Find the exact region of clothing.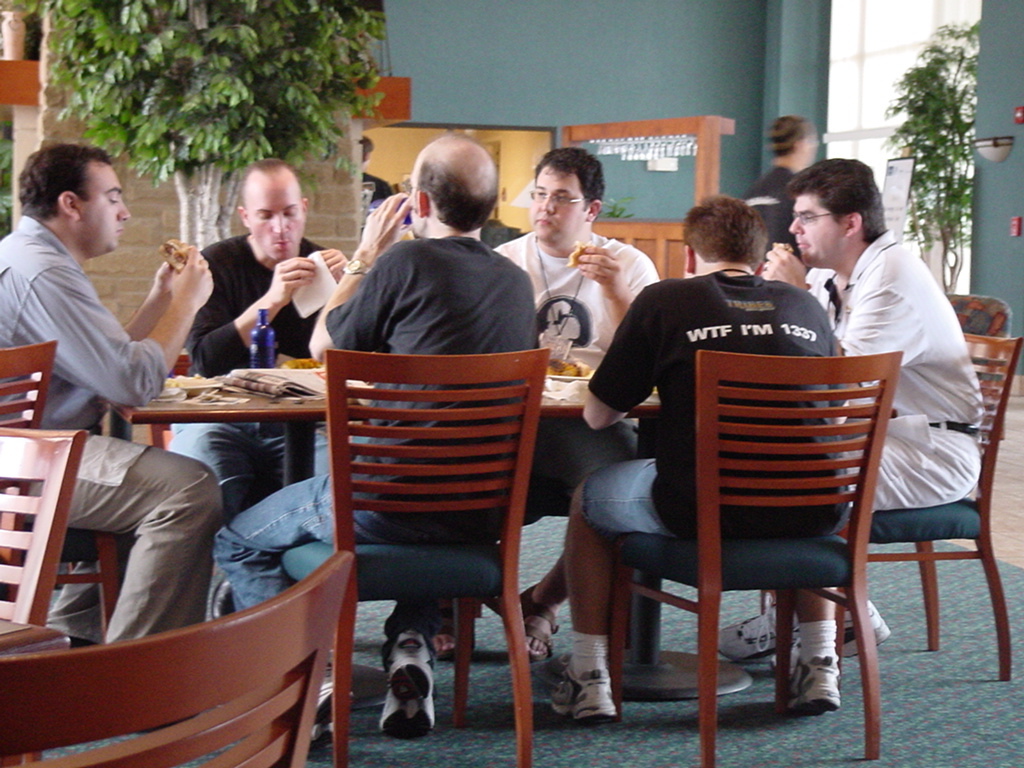
Exact region: select_region(181, 230, 332, 525).
